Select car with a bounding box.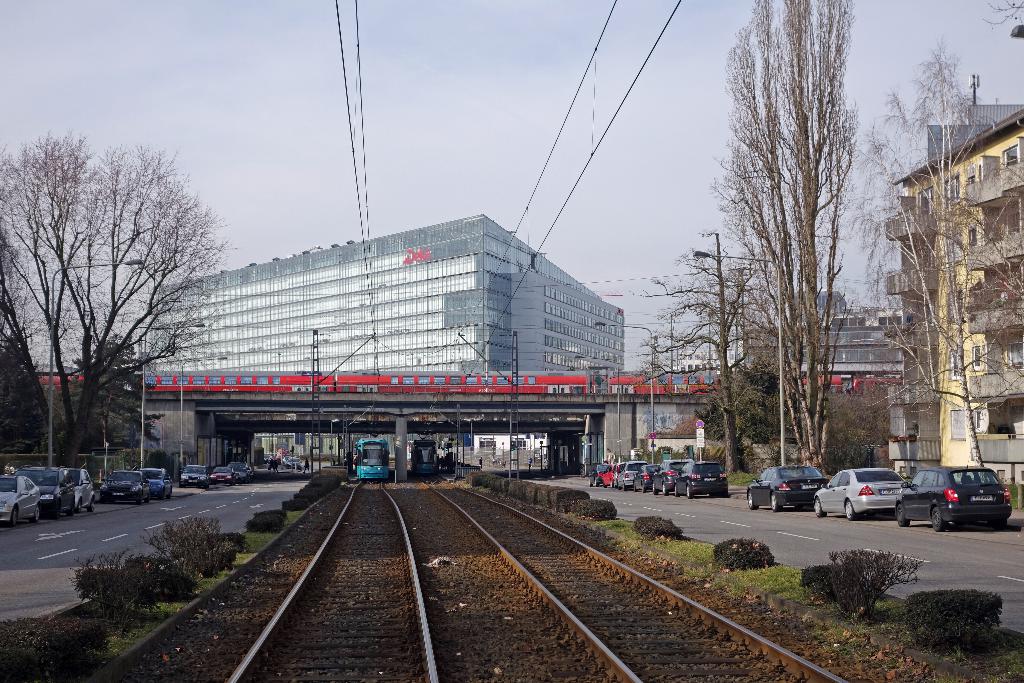
x1=98 y1=469 x2=149 y2=497.
